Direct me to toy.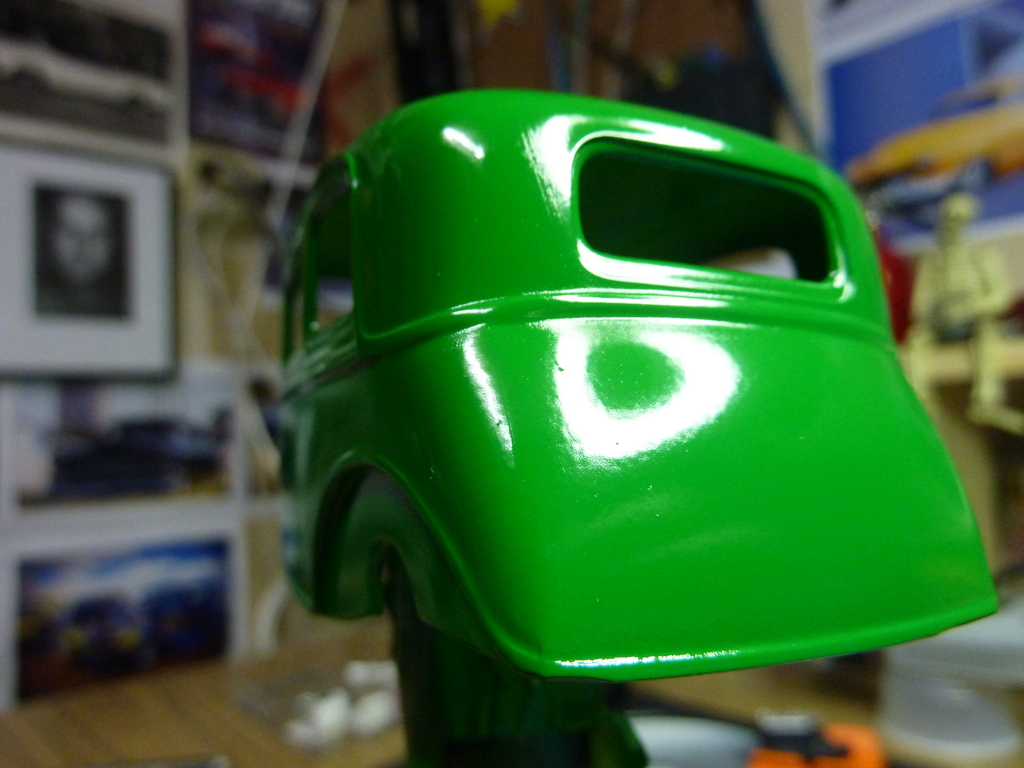
Direction: locate(49, 580, 139, 687).
